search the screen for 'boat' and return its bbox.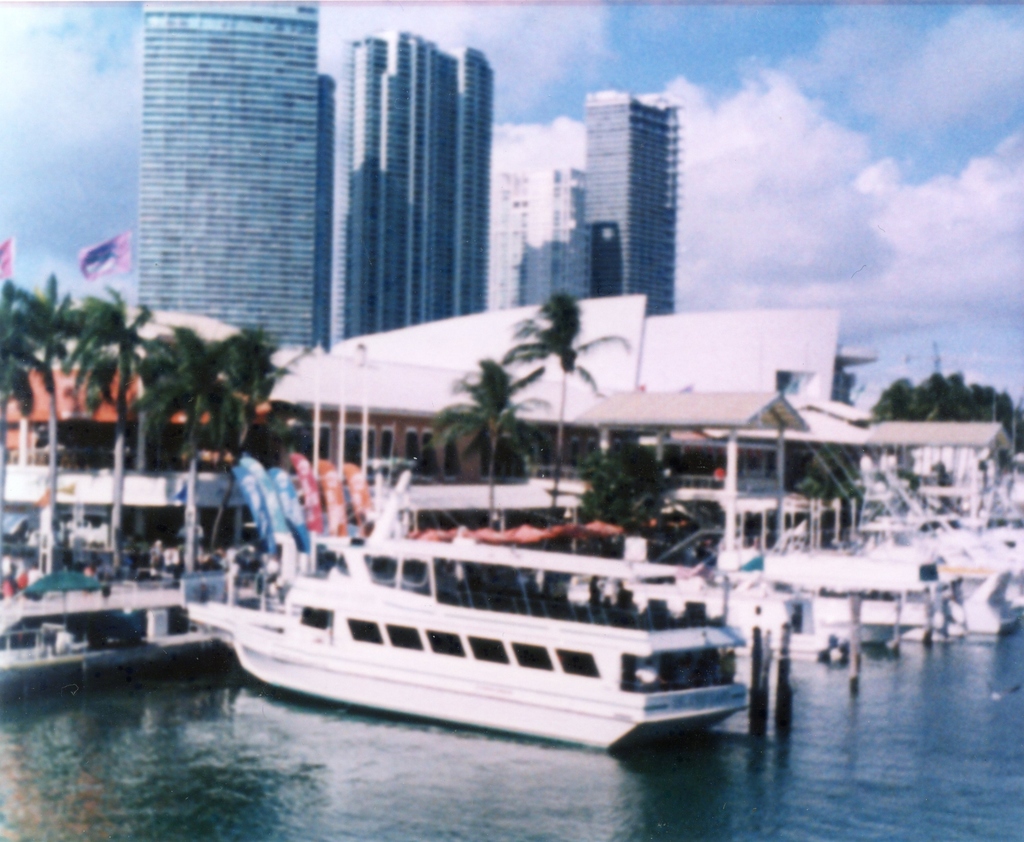
Found: (191,343,792,759).
